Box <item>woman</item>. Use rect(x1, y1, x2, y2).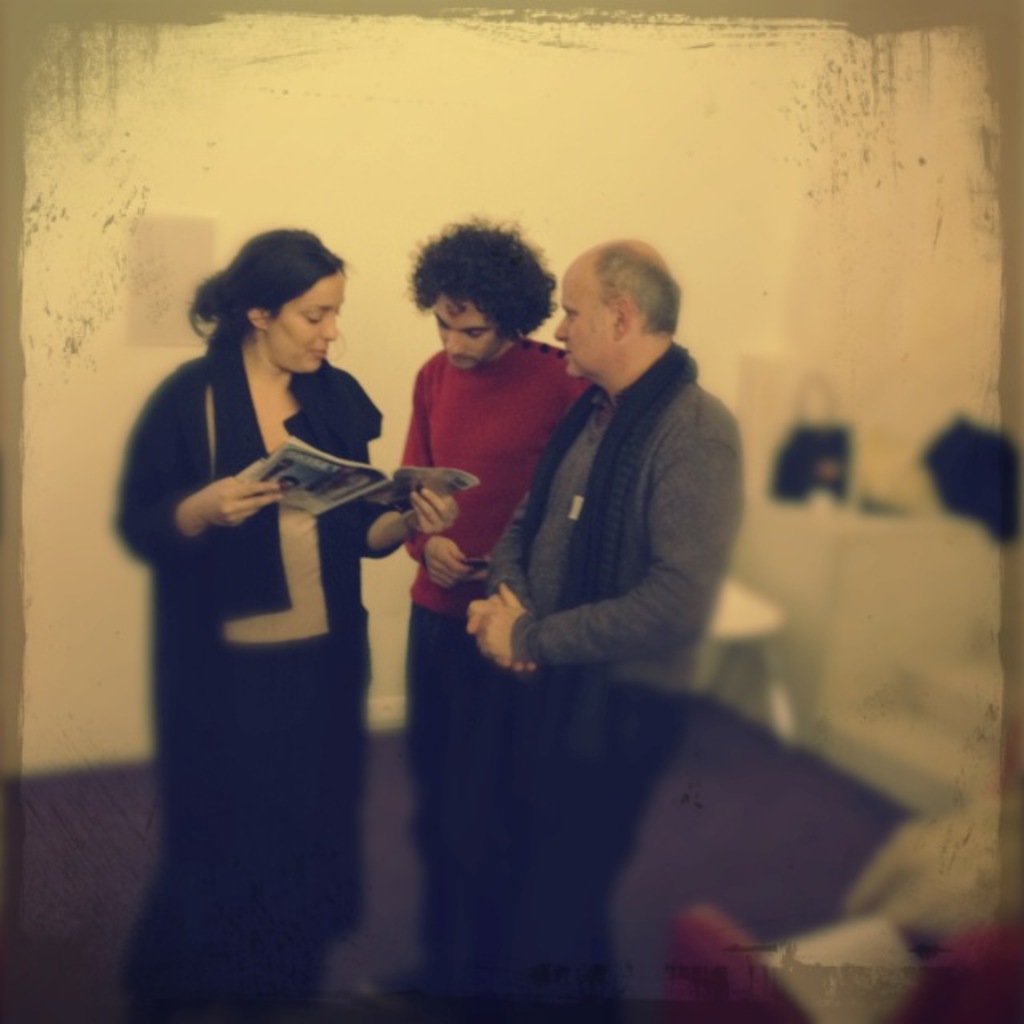
rect(123, 221, 451, 907).
